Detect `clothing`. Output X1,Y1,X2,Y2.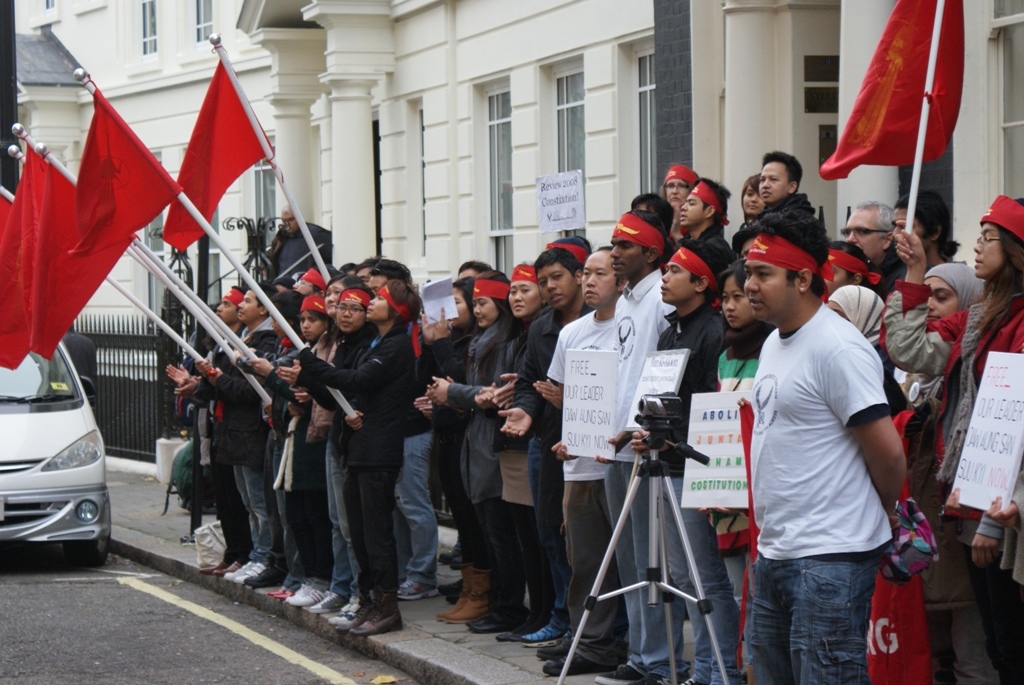
708,343,763,622.
